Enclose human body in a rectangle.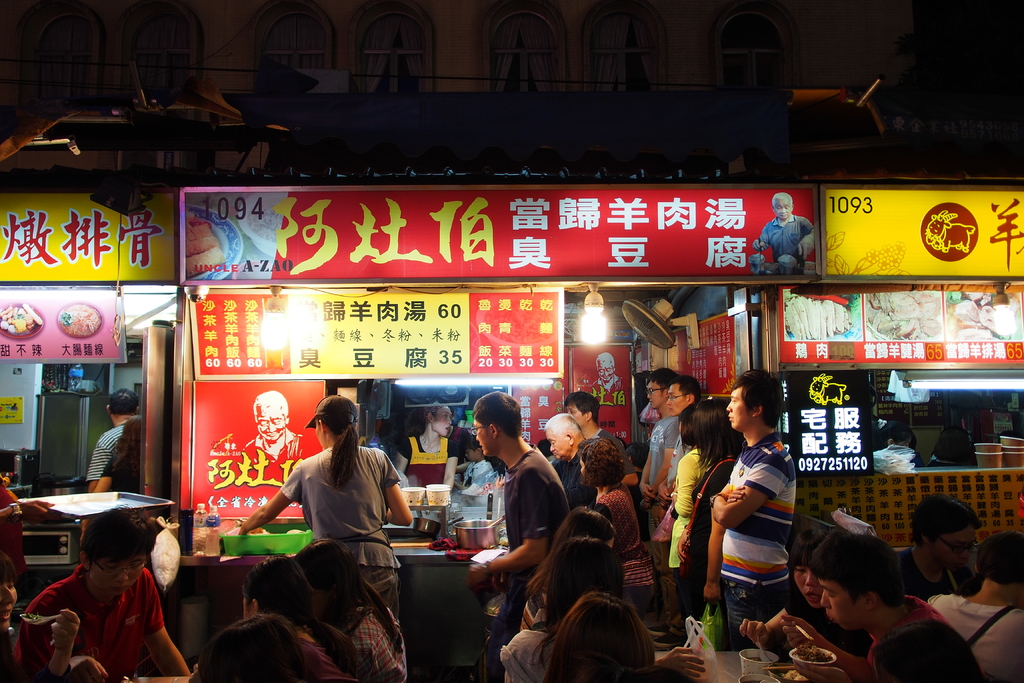
left=0, top=488, right=29, bottom=598.
